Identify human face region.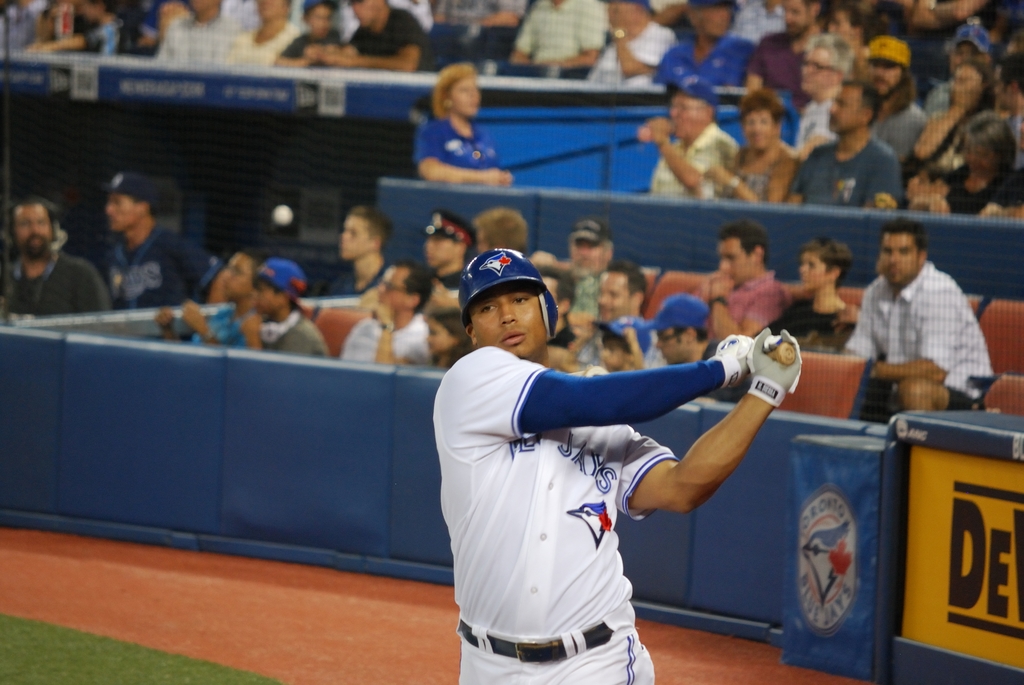
Region: Rect(660, 327, 690, 363).
